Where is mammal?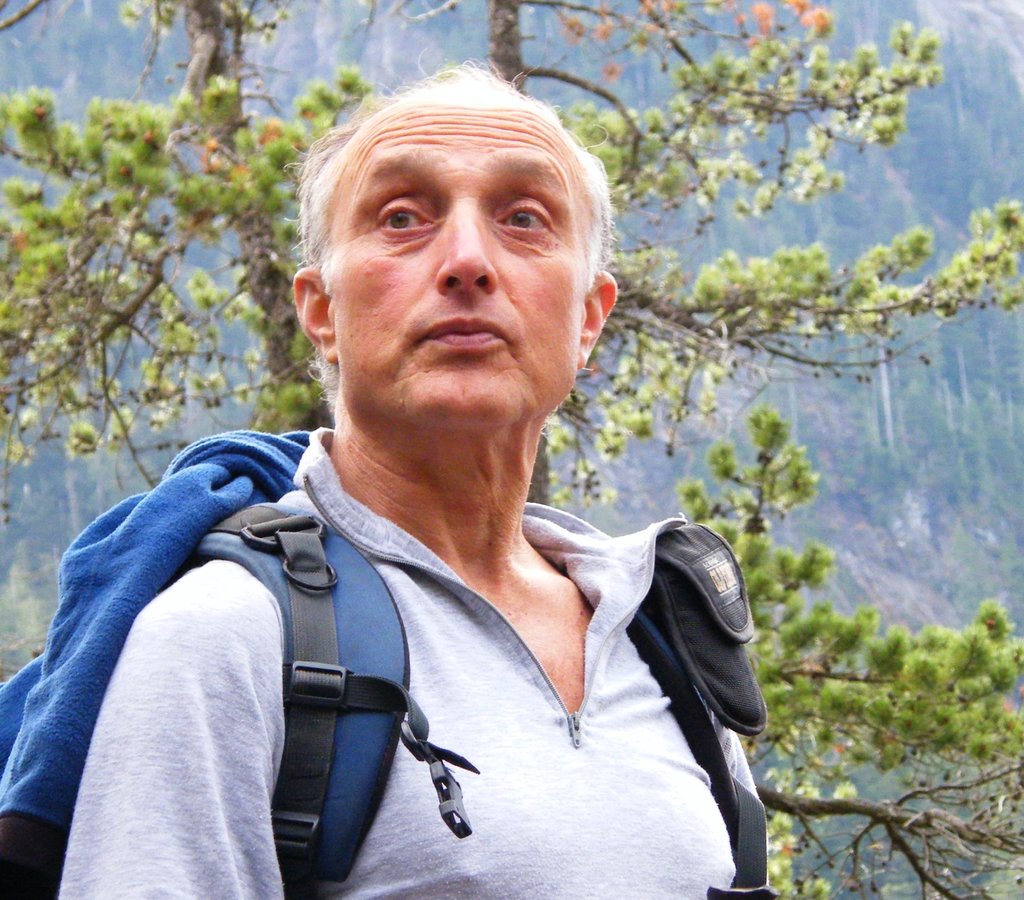
BBox(0, 108, 796, 899).
